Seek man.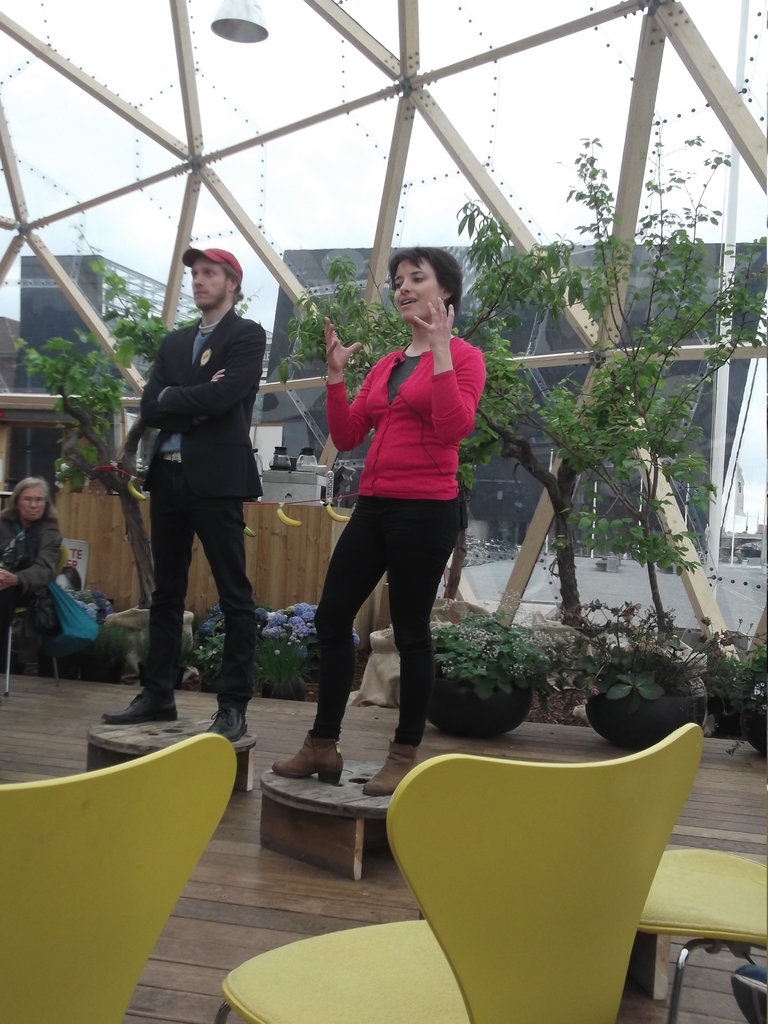
[115, 232, 285, 728].
